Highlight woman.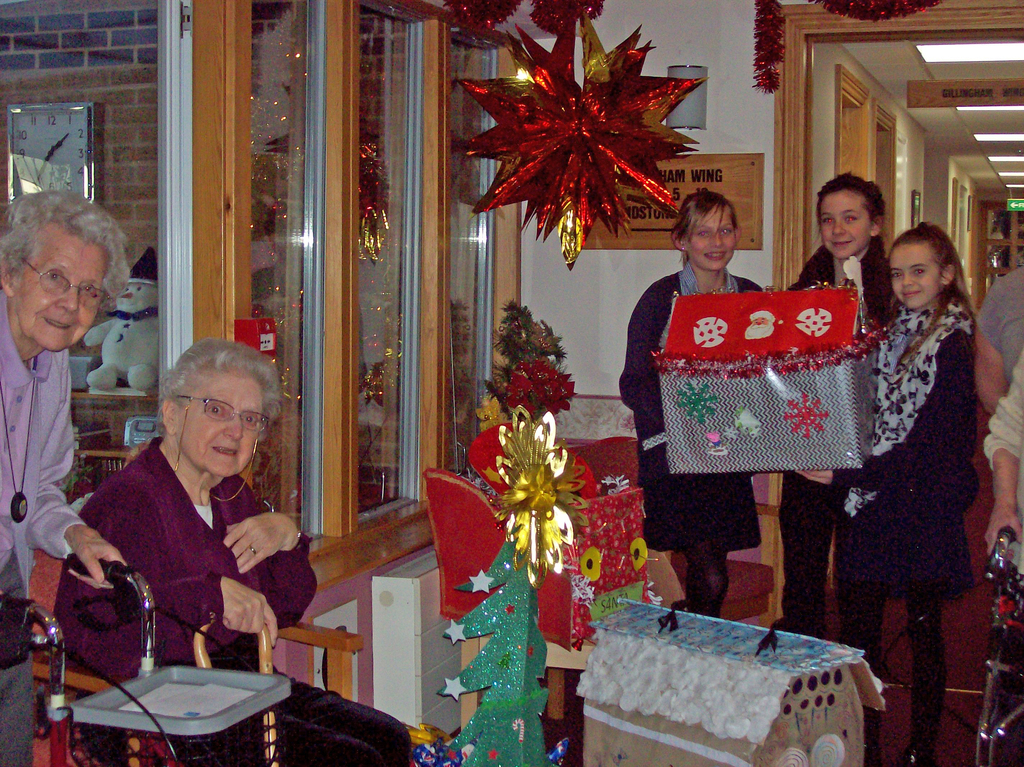
Highlighted region: bbox=(45, 339, 419, 766).
